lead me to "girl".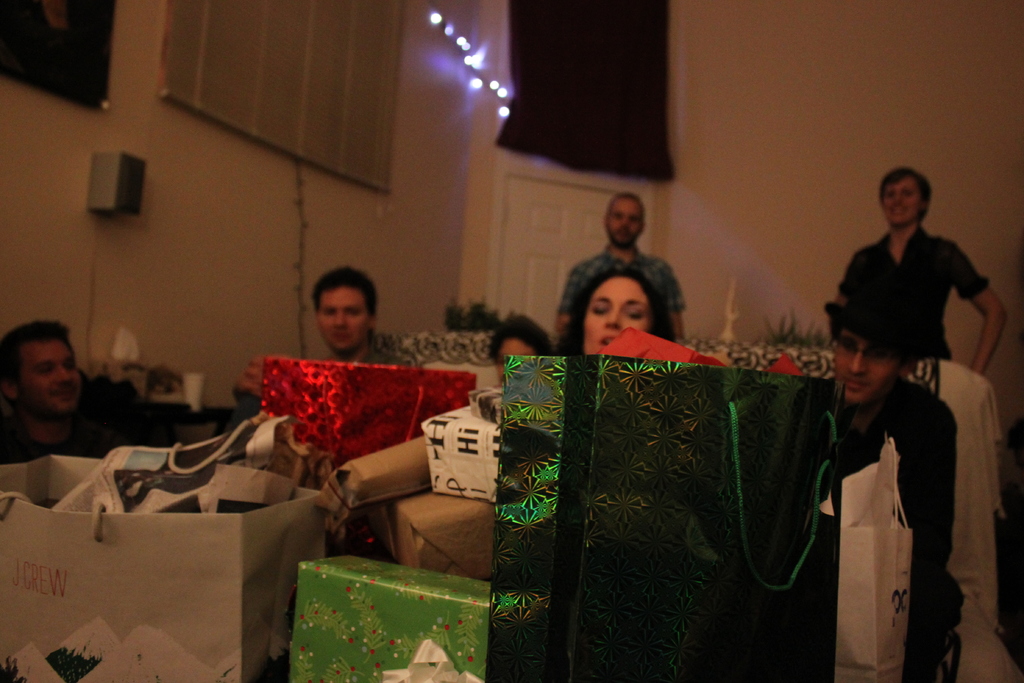
Lead to x1=577 y1=264 x2=664 y2=352.
